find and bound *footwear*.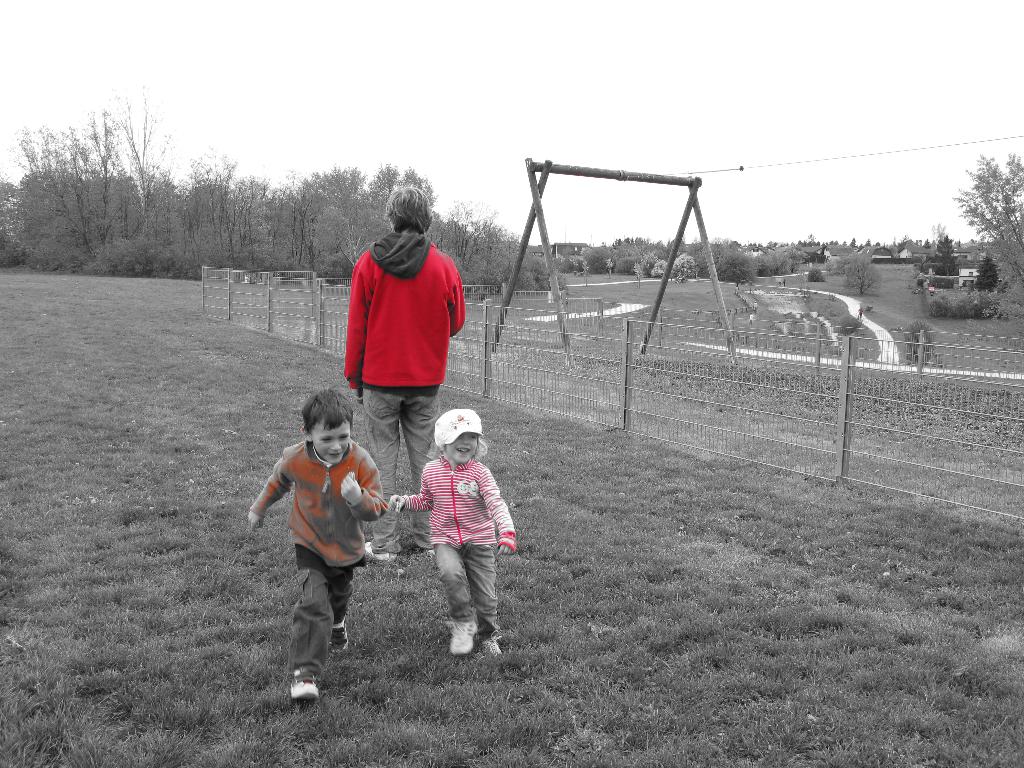
Bound: x1=328 y1=618 x2=351 y2=673.
